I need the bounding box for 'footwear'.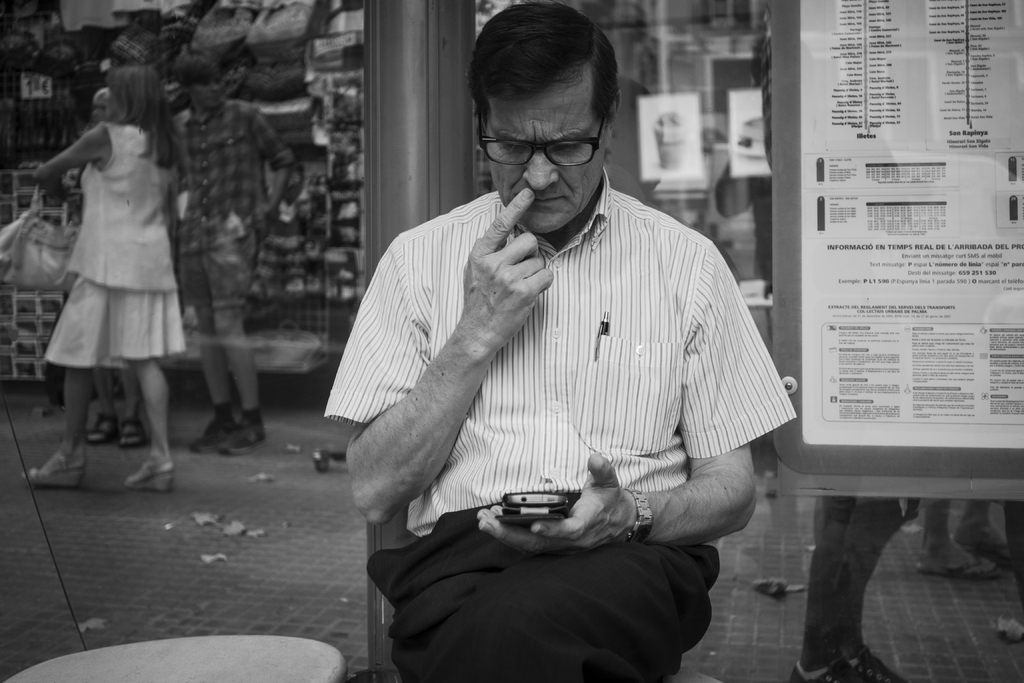
Here it is: <region>86, 415, 118, 446</region>.
